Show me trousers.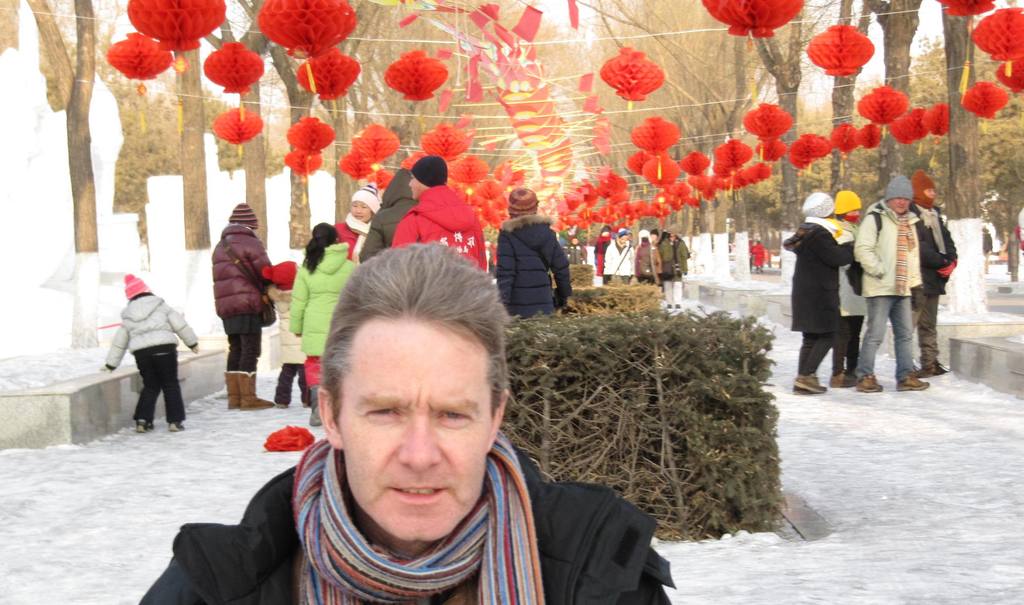
trousers is here: [832, 311, 861, 376].
